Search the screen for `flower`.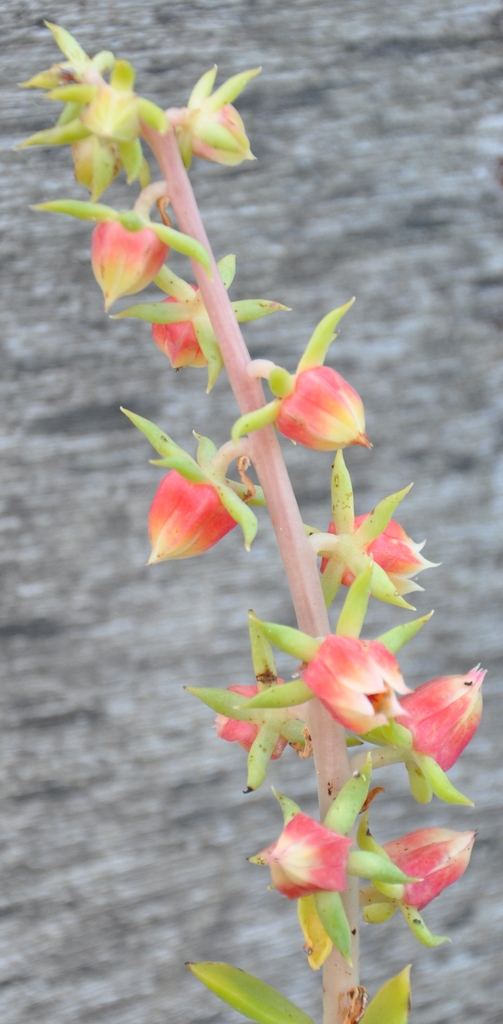
Found at (left=274, top=357, right=379, bottom=462).
